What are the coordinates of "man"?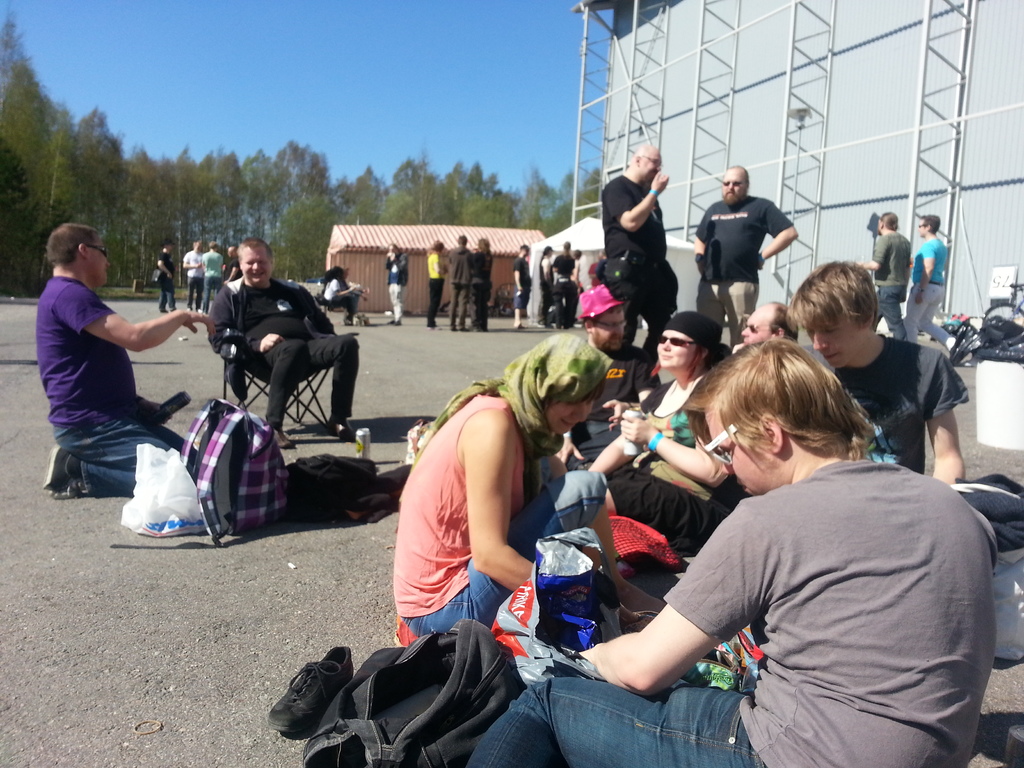
BBox(553, 241, 579, 329).
